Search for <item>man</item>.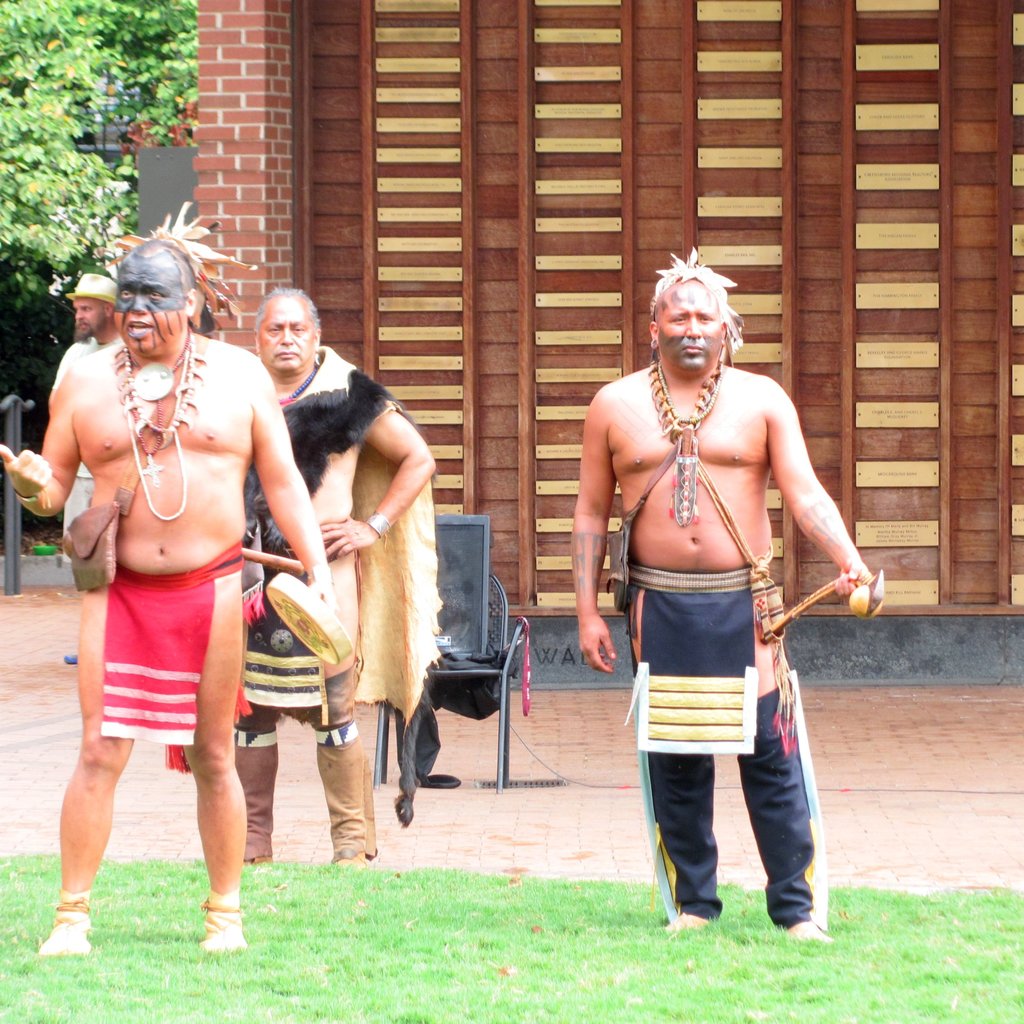
Found at [left=230, top=283, right=436, bottom=870].
